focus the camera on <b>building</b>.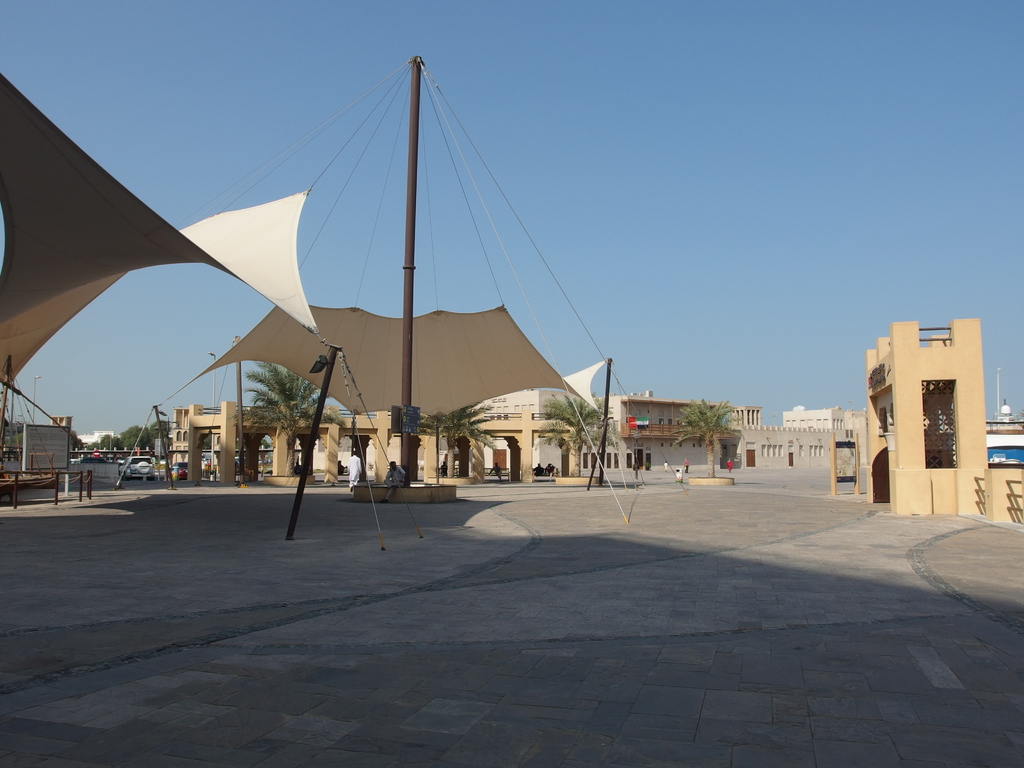
Focus region: BBox(734, 405, 766, 425).
